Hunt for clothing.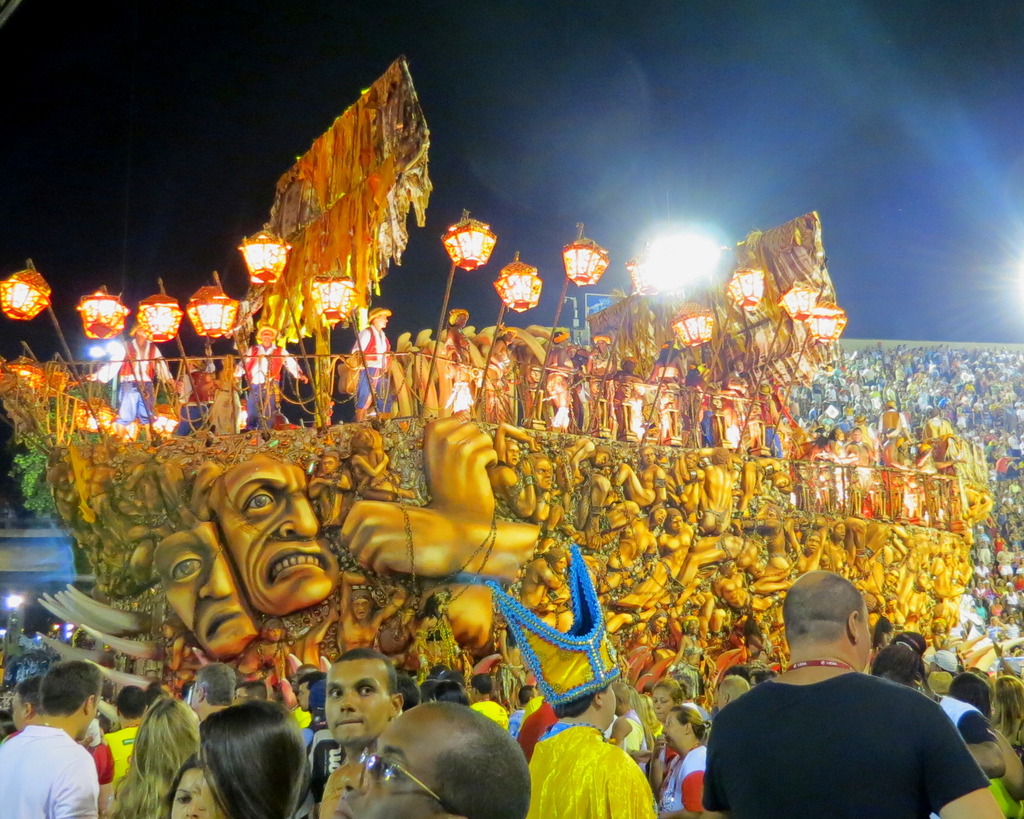
Hunted down at {"x1": 722, "y1": 663, "x2": 1015, "y2": 818}.
